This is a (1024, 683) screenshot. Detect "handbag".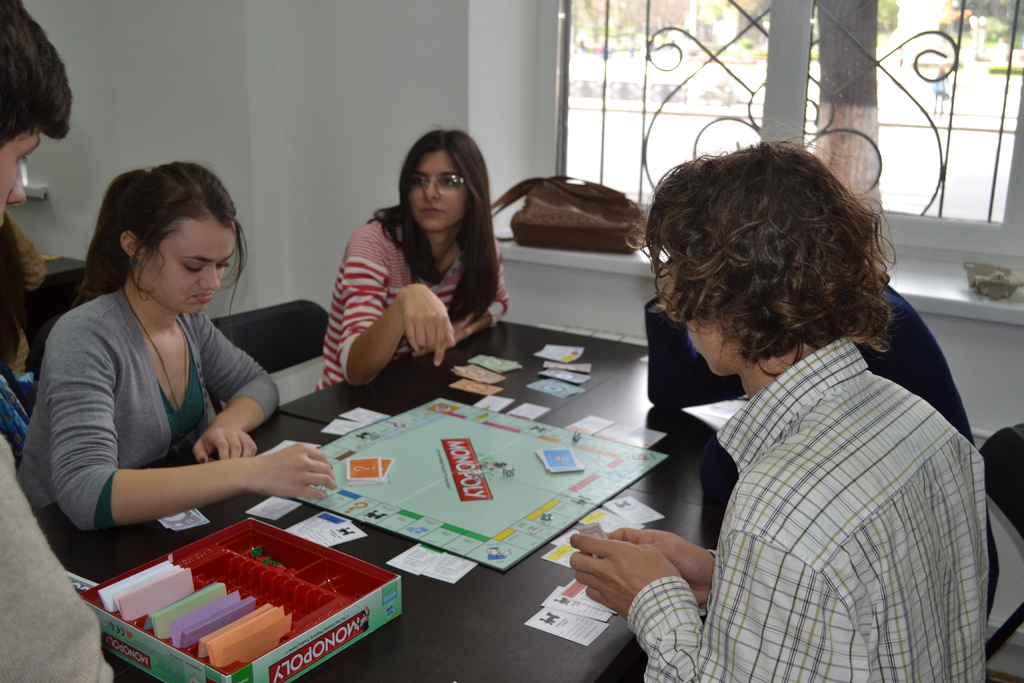
left=491, top=176, right=648, bottom=255.
